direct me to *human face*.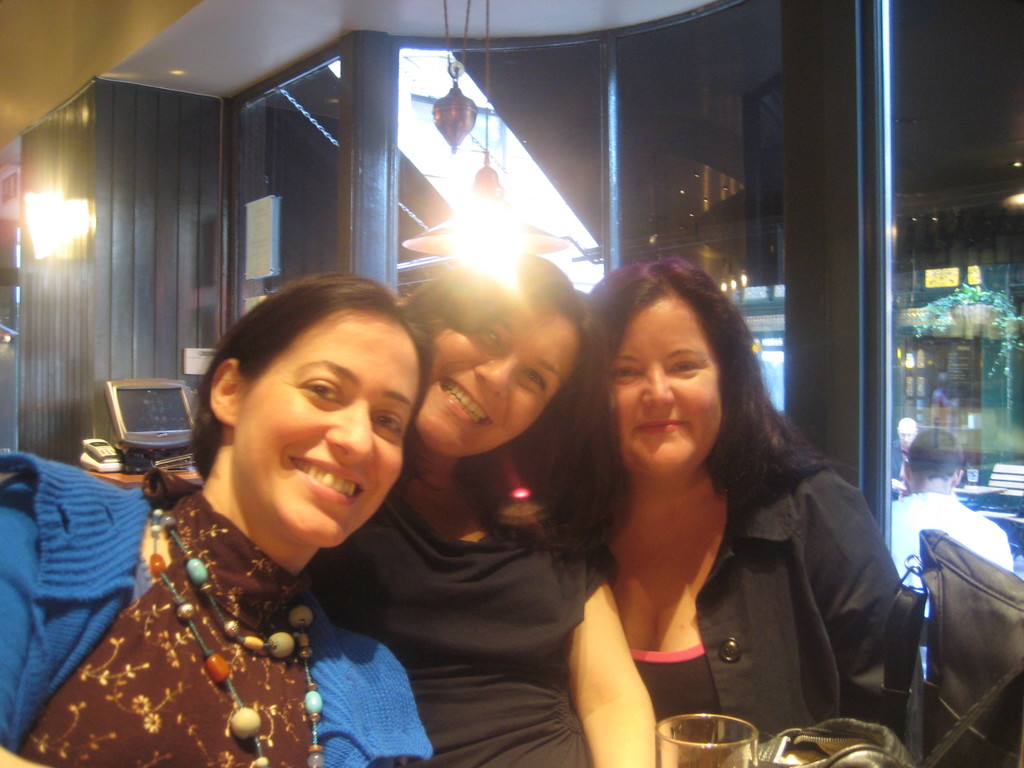
Direction: <box>421,297,587,460</box>.
